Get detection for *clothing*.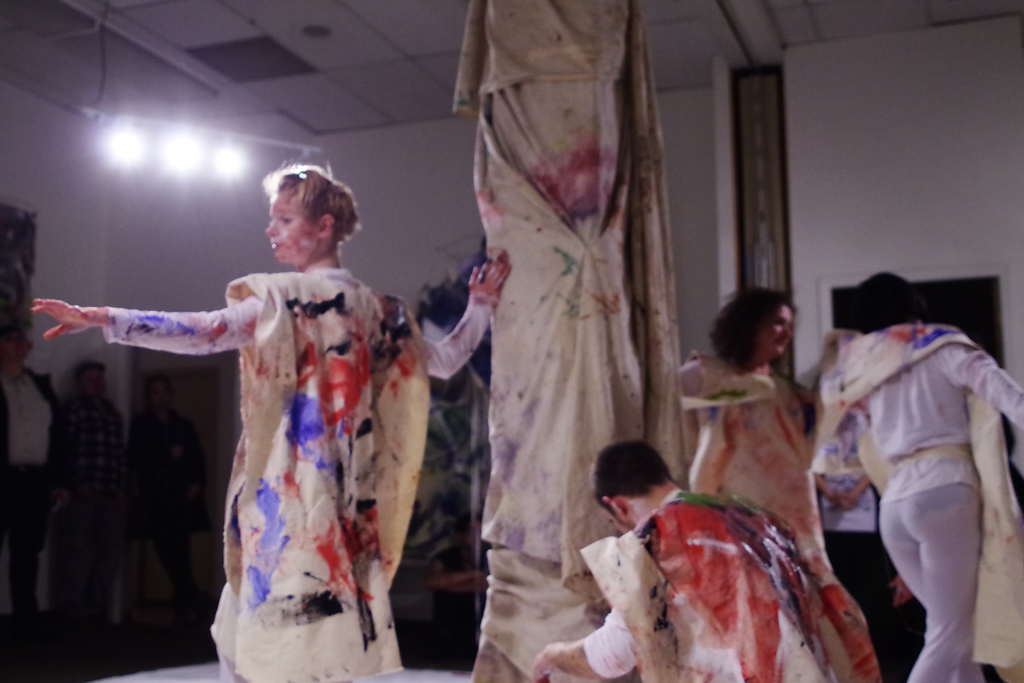
Detection: bbox=[681, 346, 845, 593].
